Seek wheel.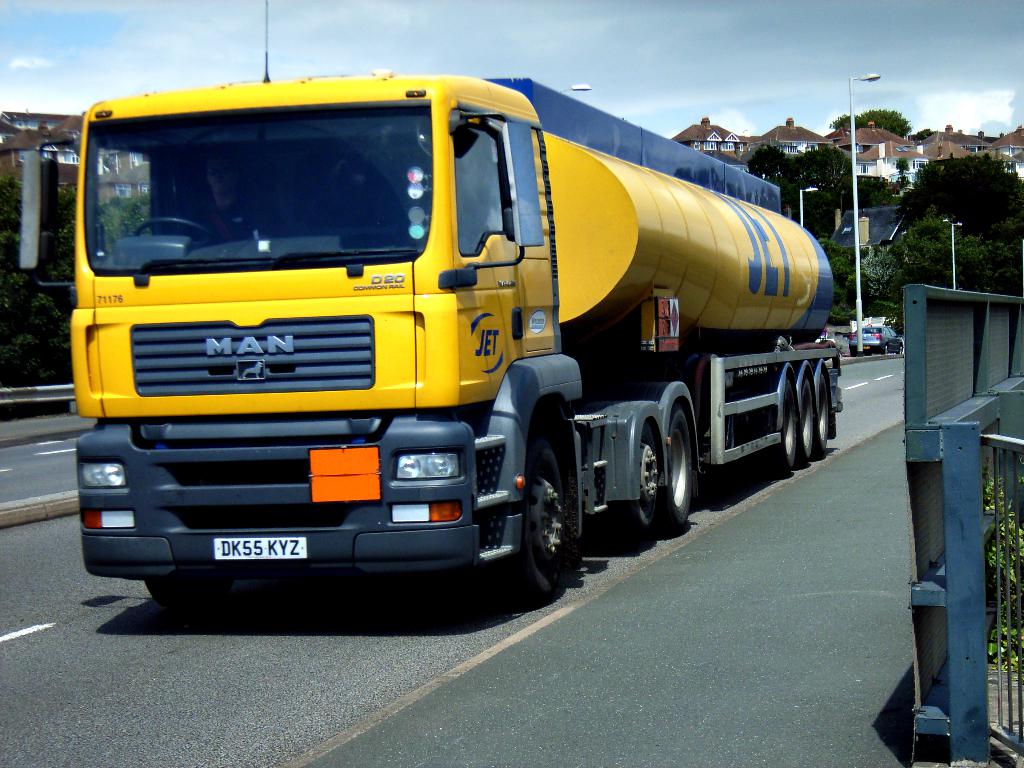
box(766, 374, 796, 476).
